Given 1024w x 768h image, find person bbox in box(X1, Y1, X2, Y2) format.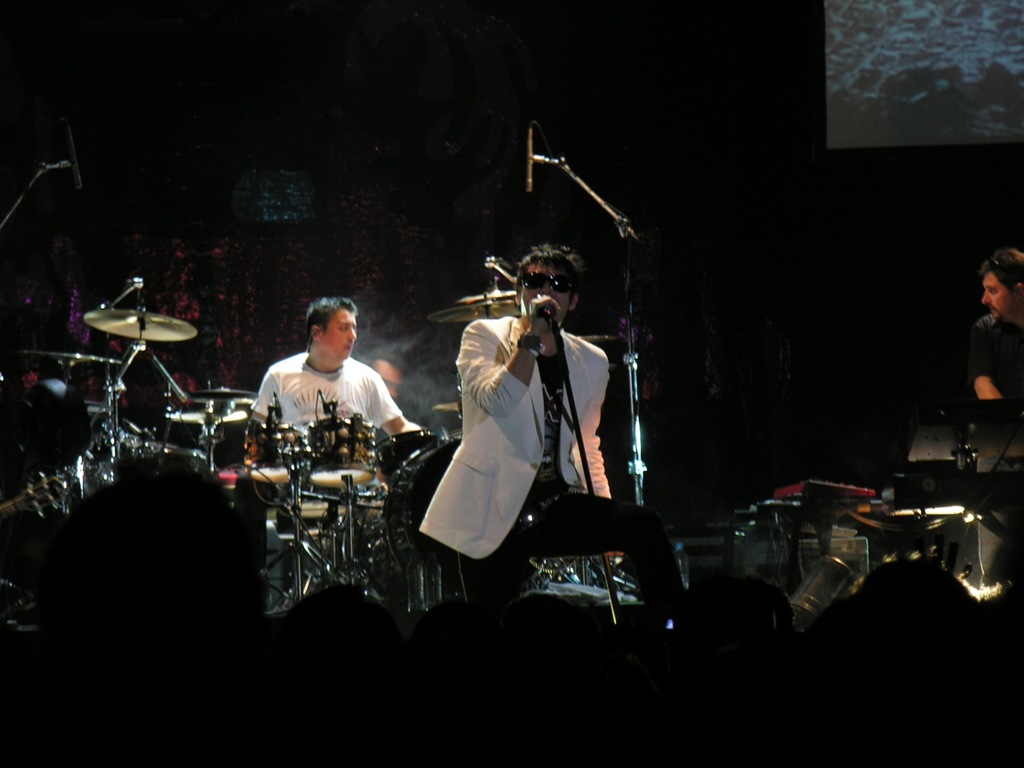
box(418, 241, 695, 643).
